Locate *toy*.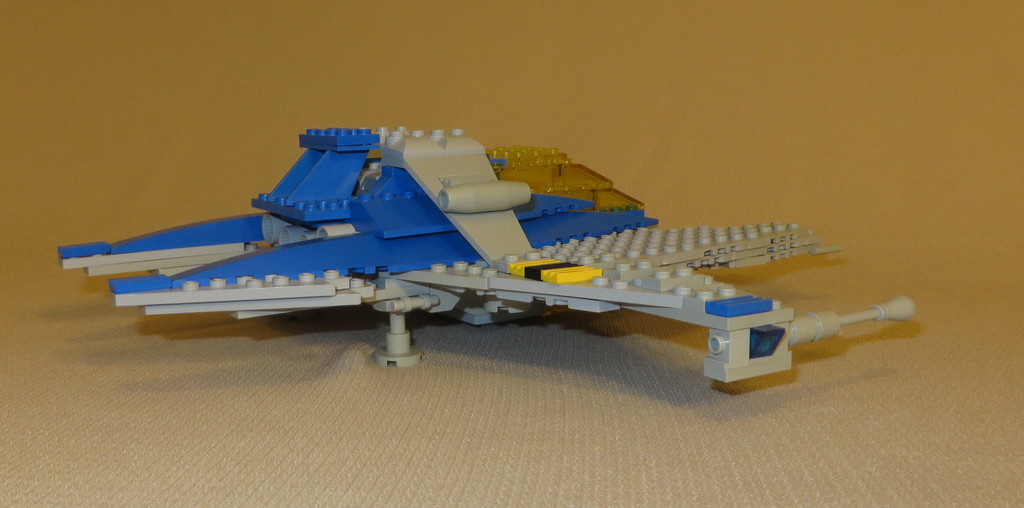
Bounding box: 48, 118, 916, 379.
